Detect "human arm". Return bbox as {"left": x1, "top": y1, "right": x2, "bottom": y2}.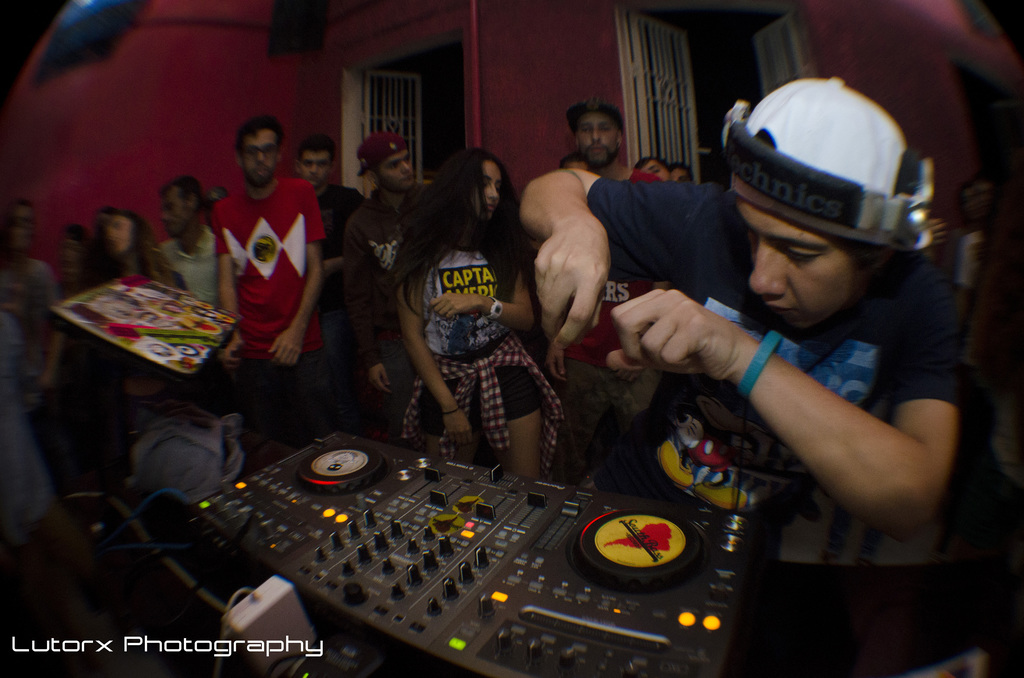
{"left": 430, "top": 282, "right": 522, "bottom": 333}.
